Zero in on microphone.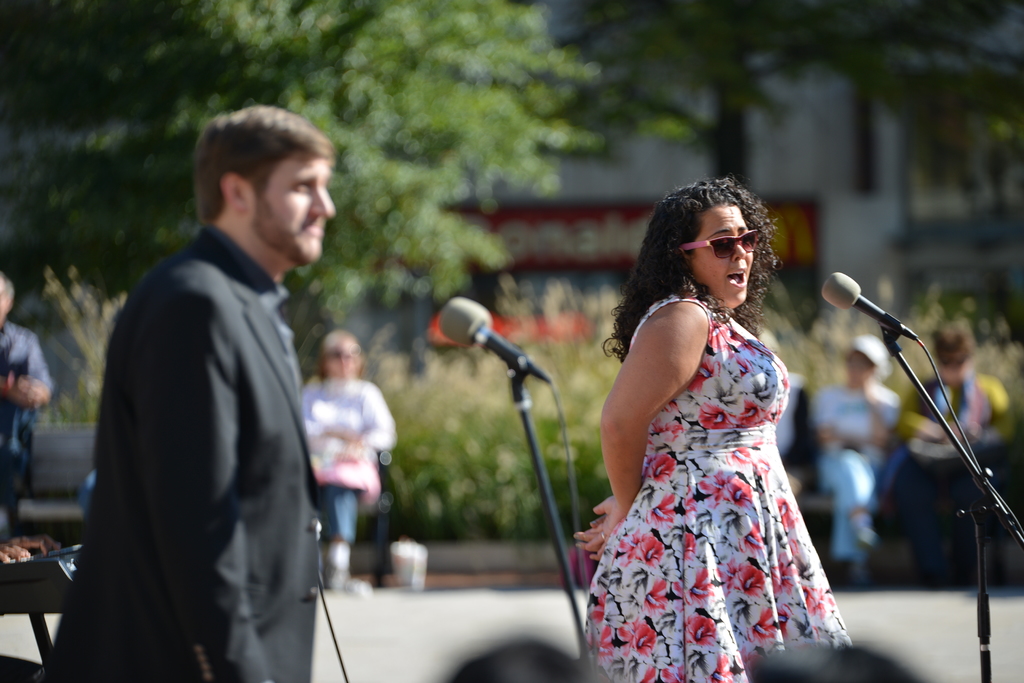
Zeroed in: 820, 269, 902, 335.
